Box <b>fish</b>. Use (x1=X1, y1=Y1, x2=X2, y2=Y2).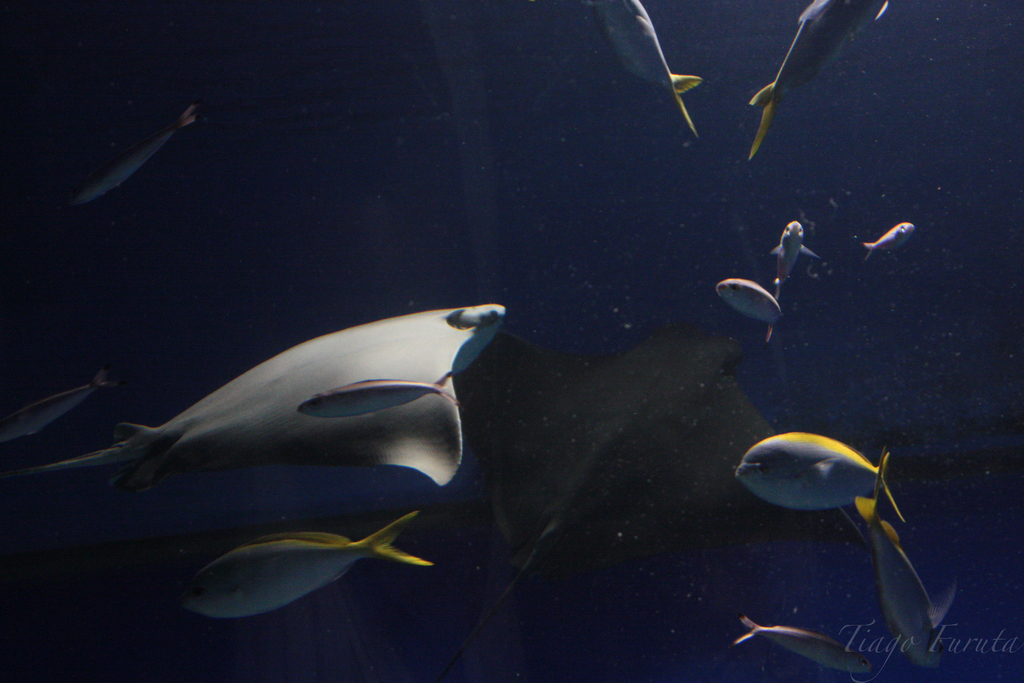
(x1=0, y1=304, x2=507, y2=507).
